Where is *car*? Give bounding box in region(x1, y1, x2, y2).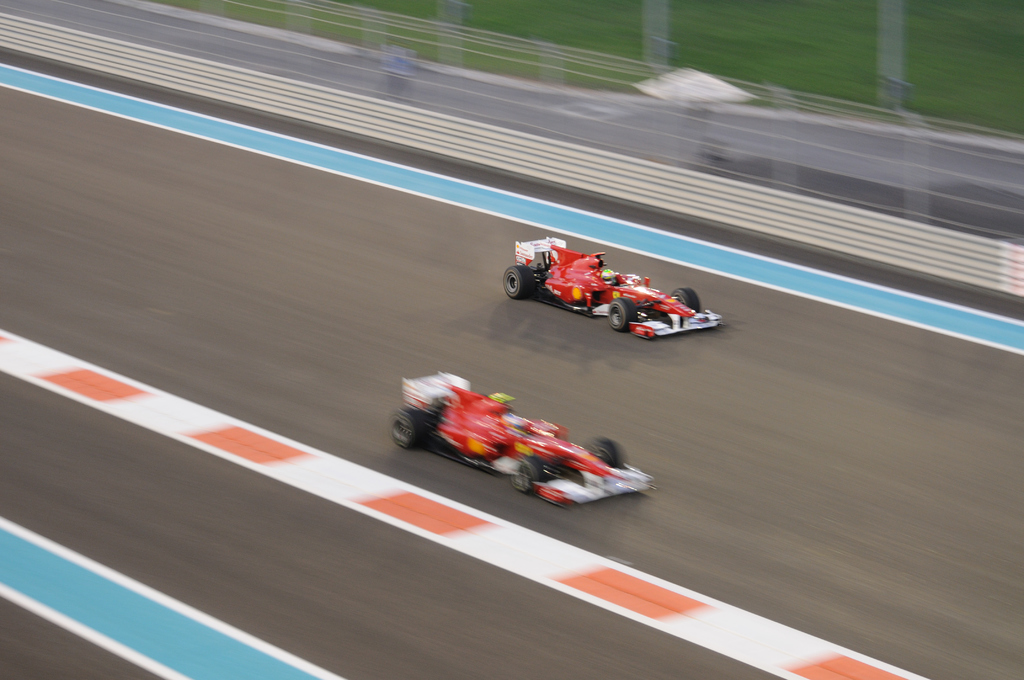
region(385, 371, 655, 513).
